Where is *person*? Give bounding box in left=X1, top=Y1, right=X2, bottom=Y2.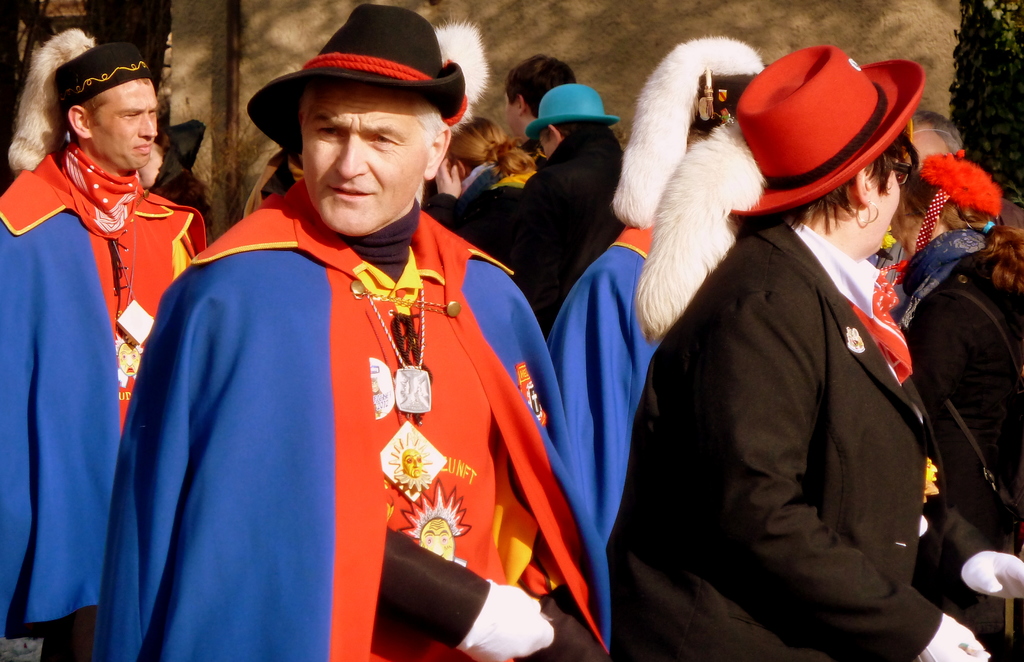
left=515, top=51, right=575, bottom=157.
